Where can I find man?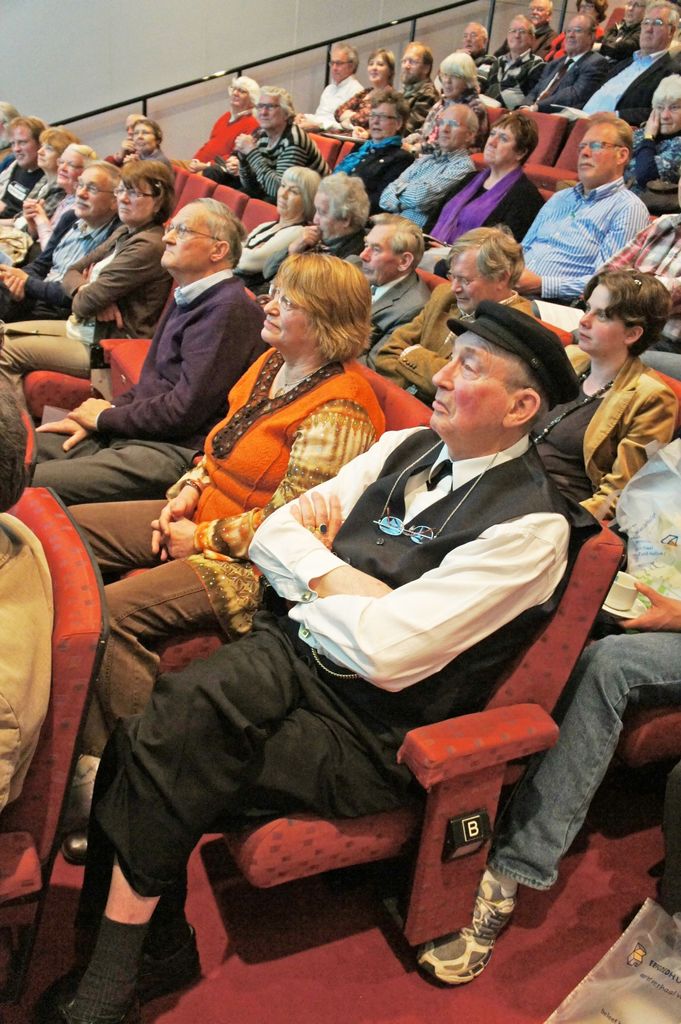
You can find it at Rect(453, 18, 495, 92).
